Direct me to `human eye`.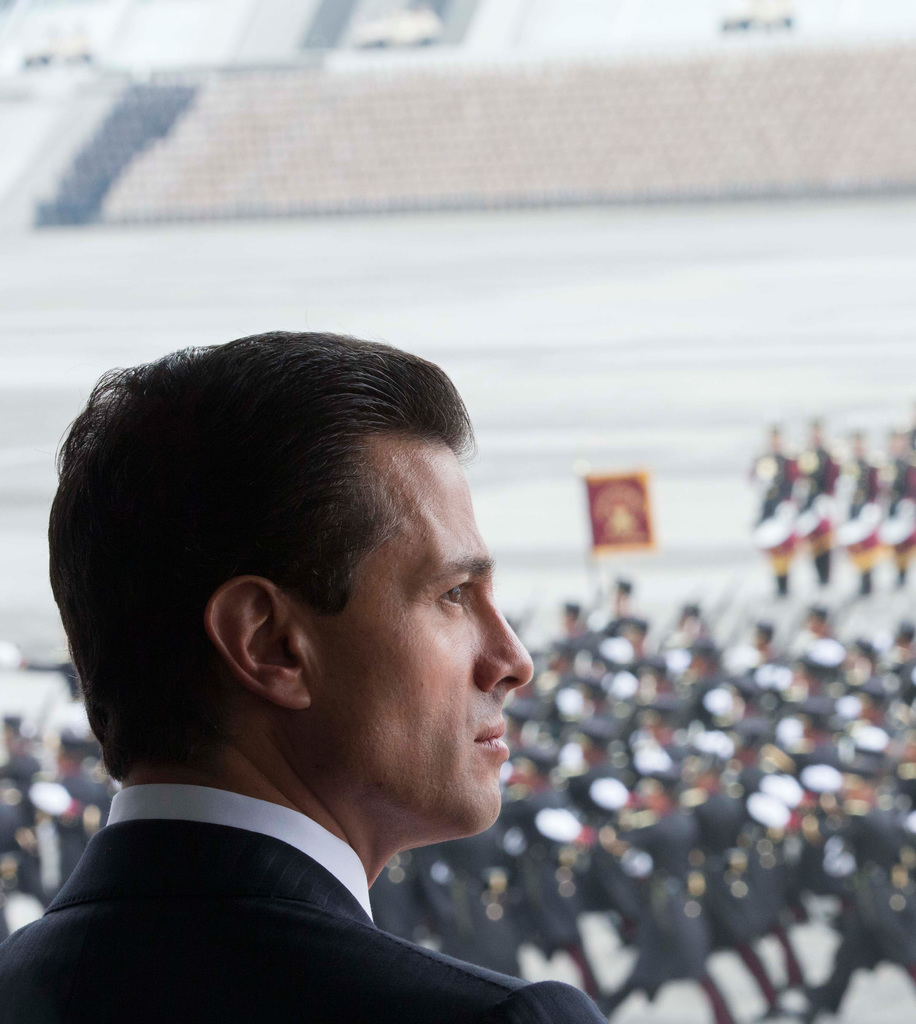
Direction: bbox=[431, 573, 477, 618].
